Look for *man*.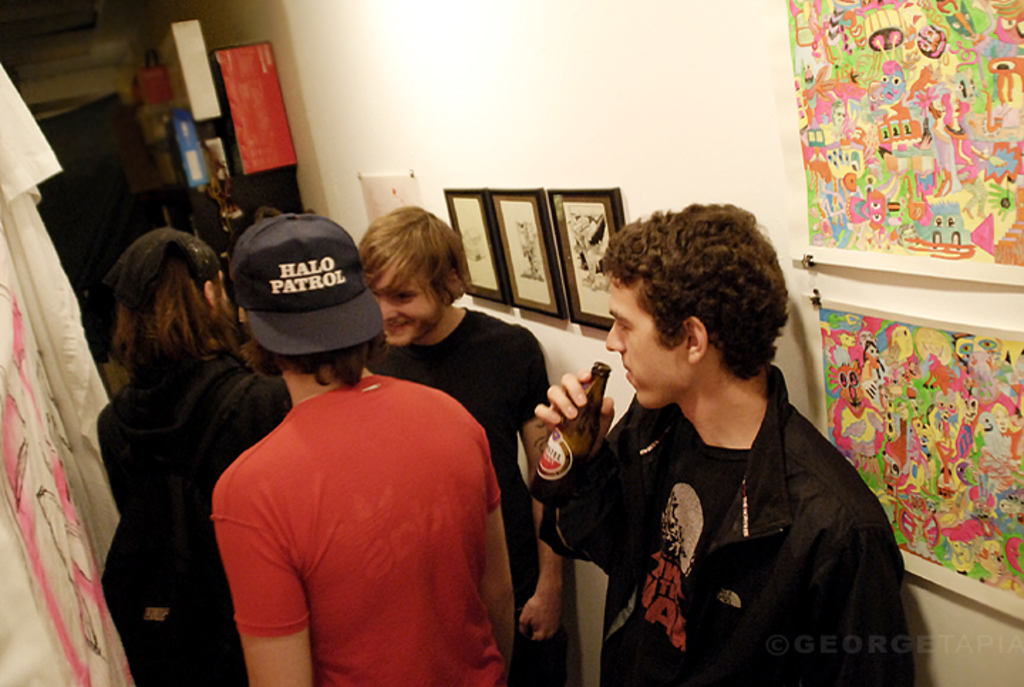
Found: l=350, t=203, r=569, b=686.
